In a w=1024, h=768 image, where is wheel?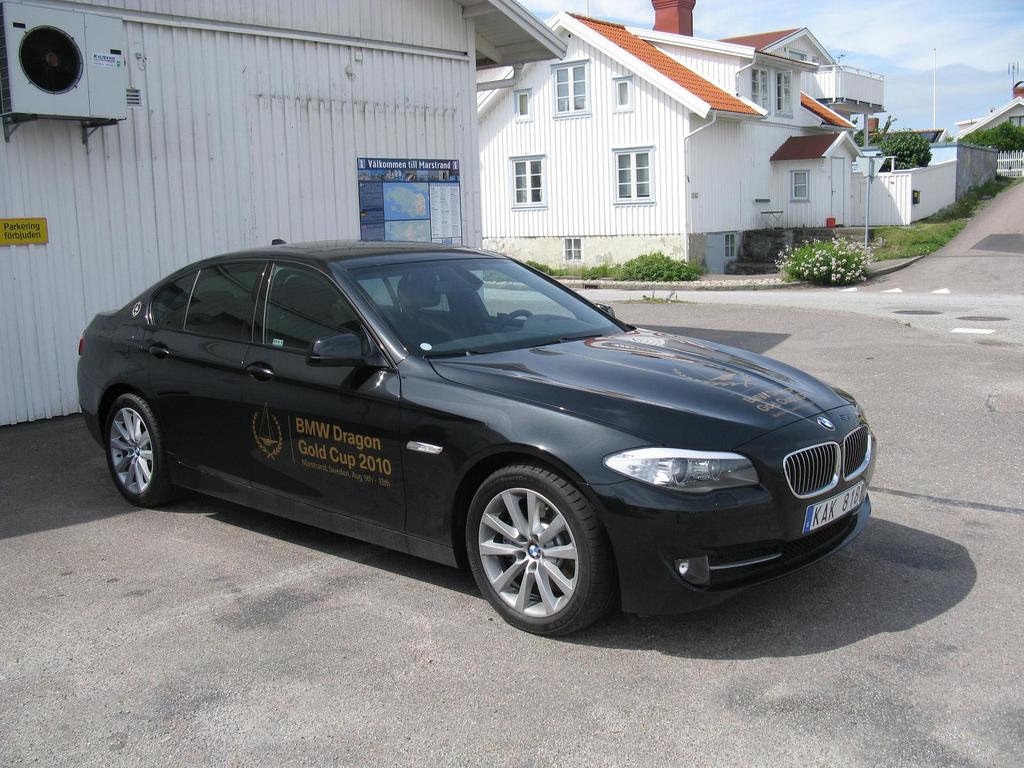
bbox(464, 465, 608, 637).
